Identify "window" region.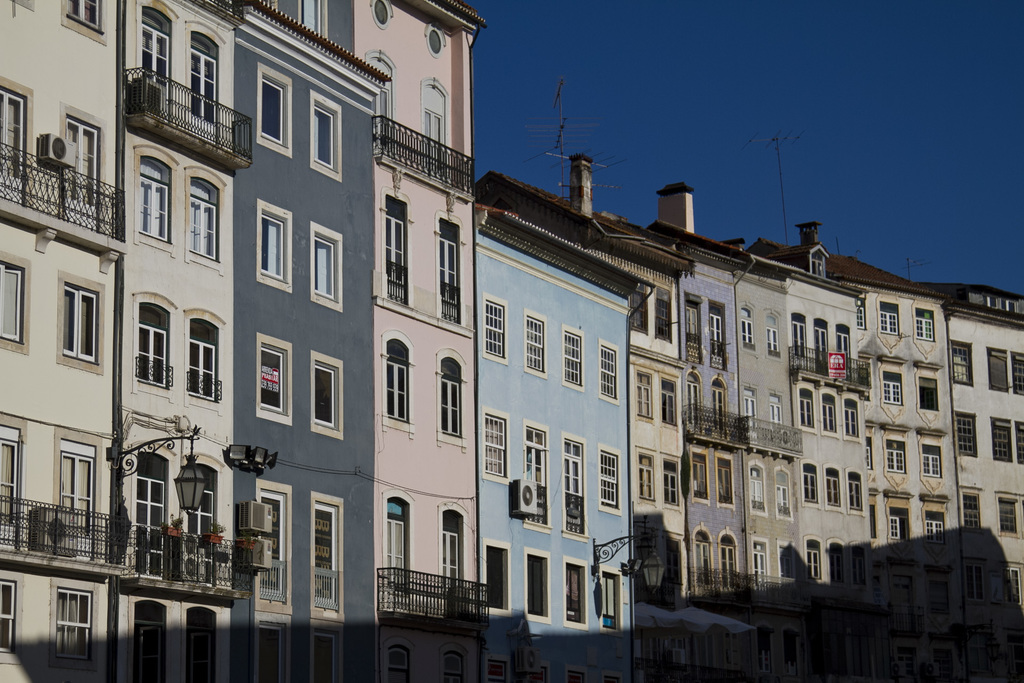
Region: Rect(964, 492, 981, 529).
